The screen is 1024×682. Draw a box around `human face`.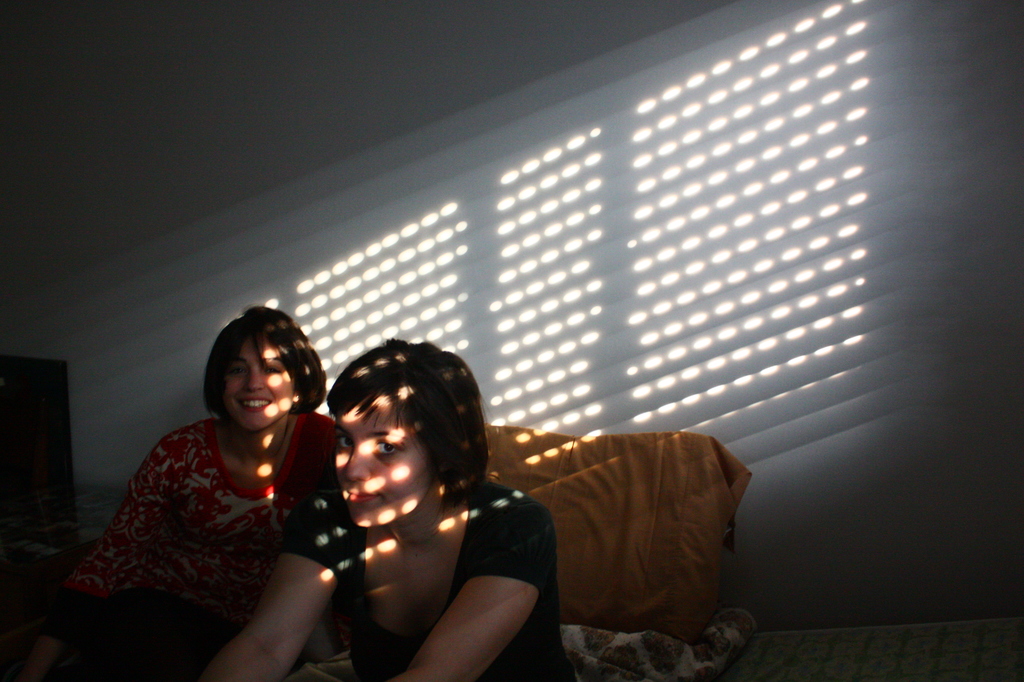
(x1=222, y1=339, x2=293, y2=429).
